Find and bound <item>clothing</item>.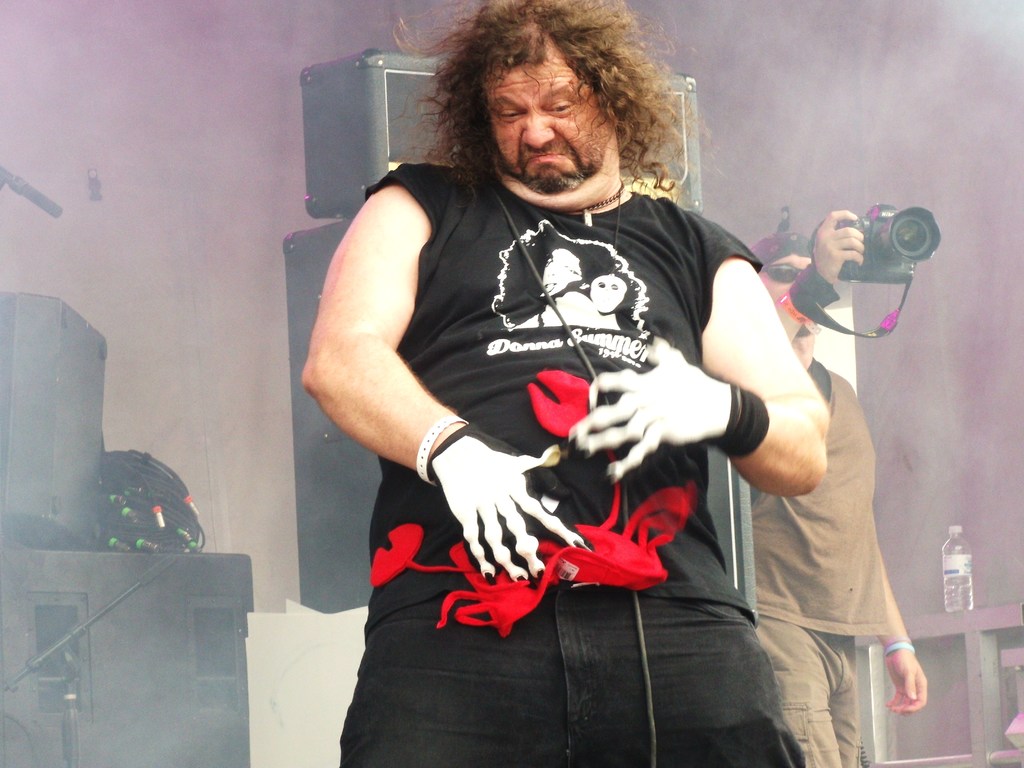
Bound: box=[756, 356, 890, 767].
